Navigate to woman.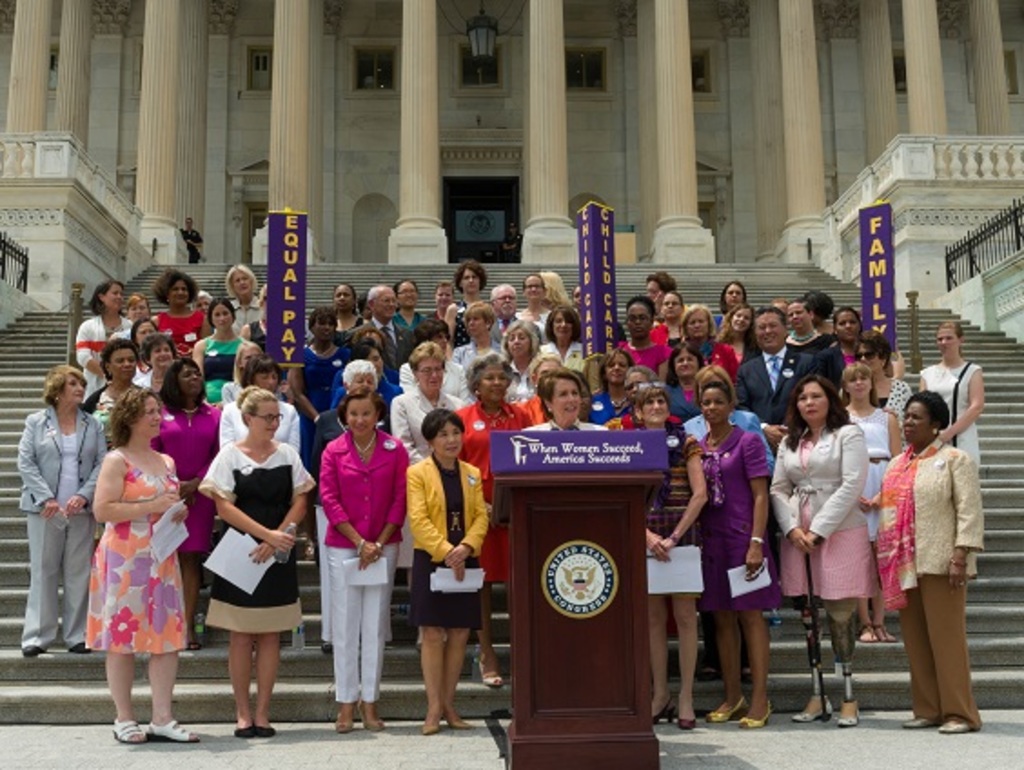
Navigation target: [x1=445, y1=258, x2=487, y2=347].
